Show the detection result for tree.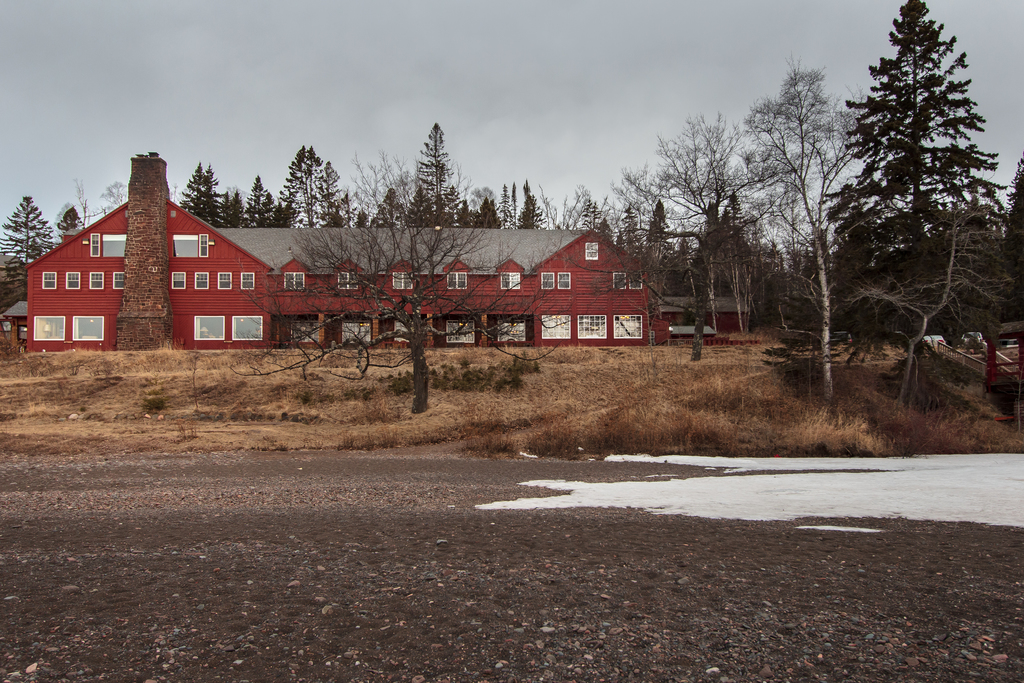
[x1=827, y1=0, x2=1023, y2=398].
